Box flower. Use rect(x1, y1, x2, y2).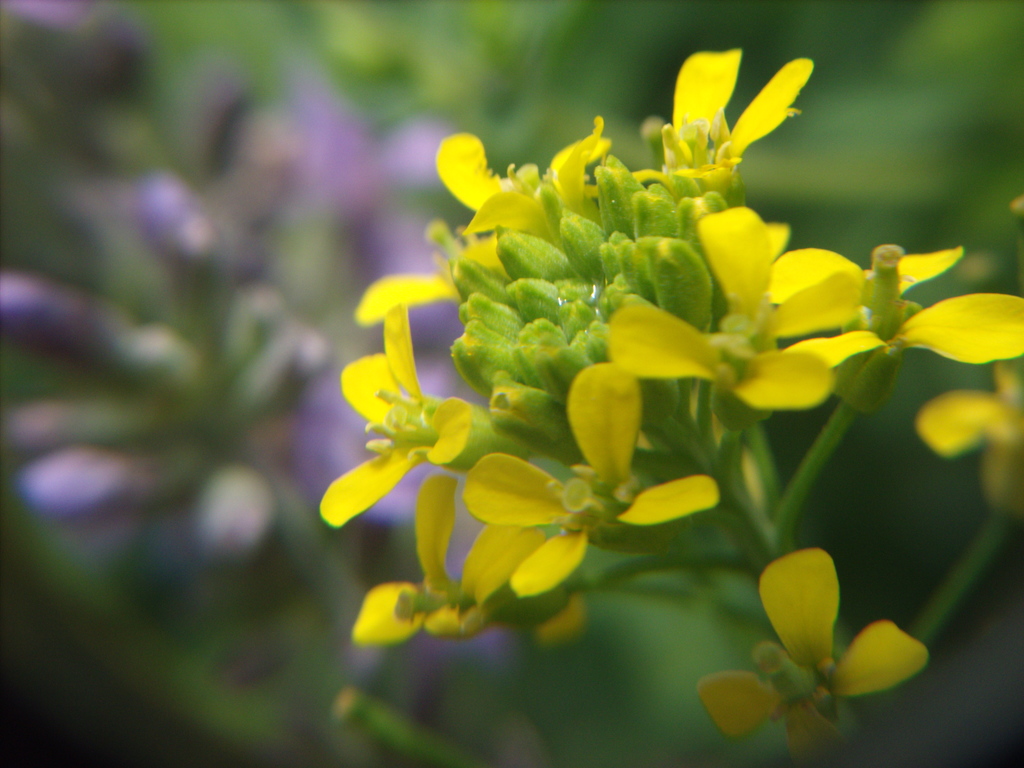
rect(920, 357, 1023, 491).
